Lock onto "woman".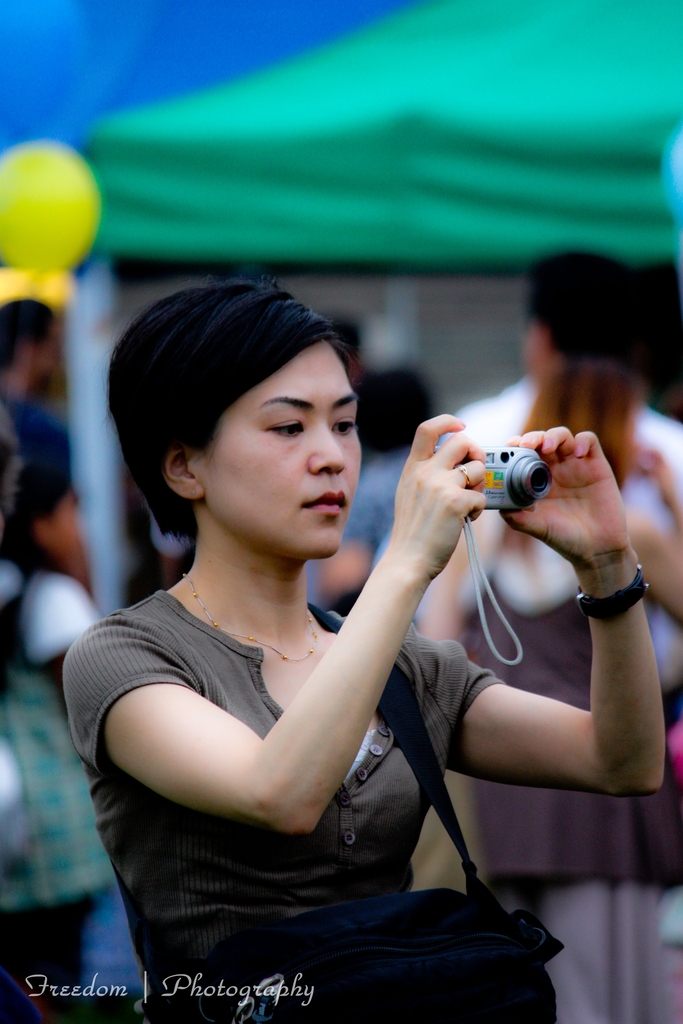
Locked: (left=420, top=352, right=682, bottom=1020).
